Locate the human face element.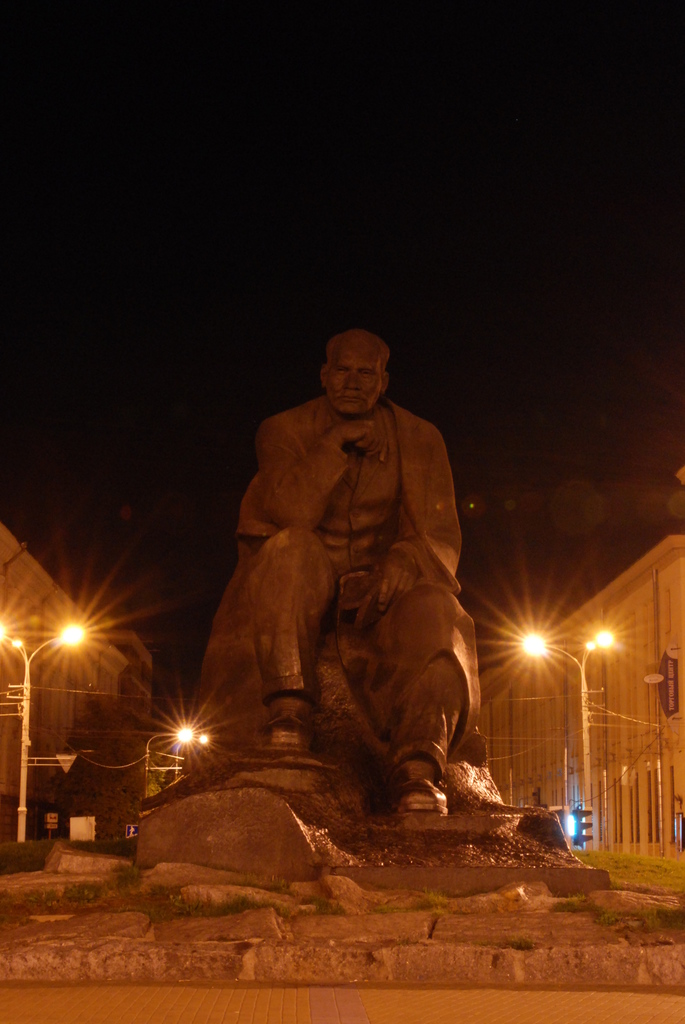
Element bbox: select_region(332, 360, 384, 412).
